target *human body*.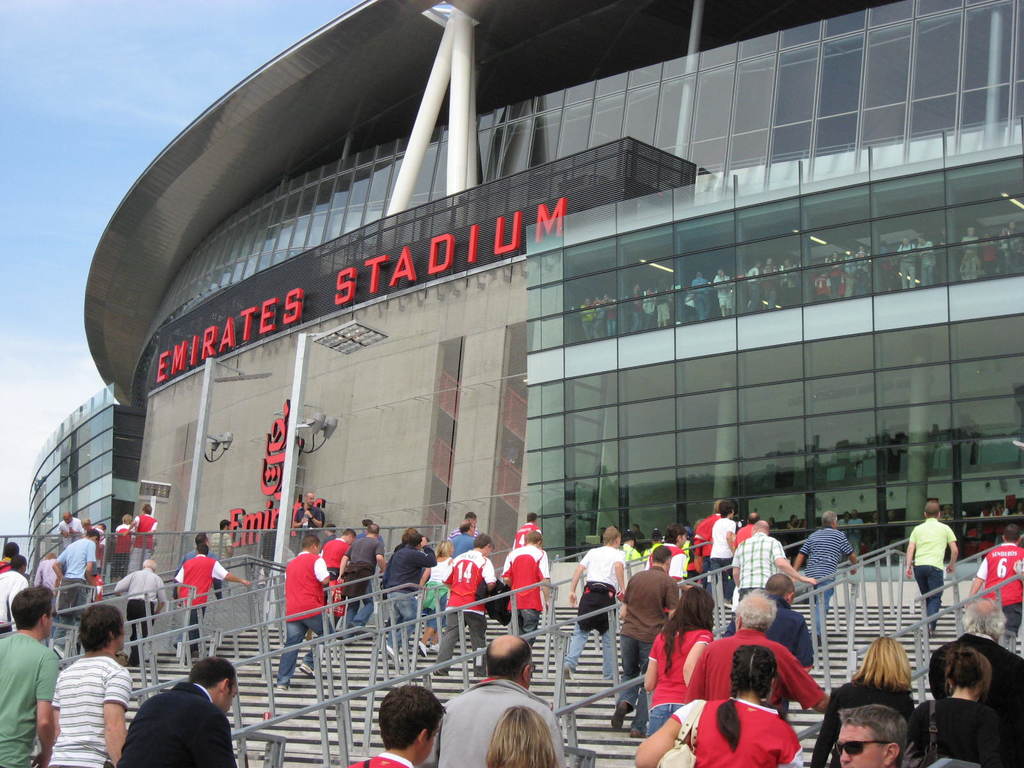
Target region: <region>49, 527, 97, 609</region>.
